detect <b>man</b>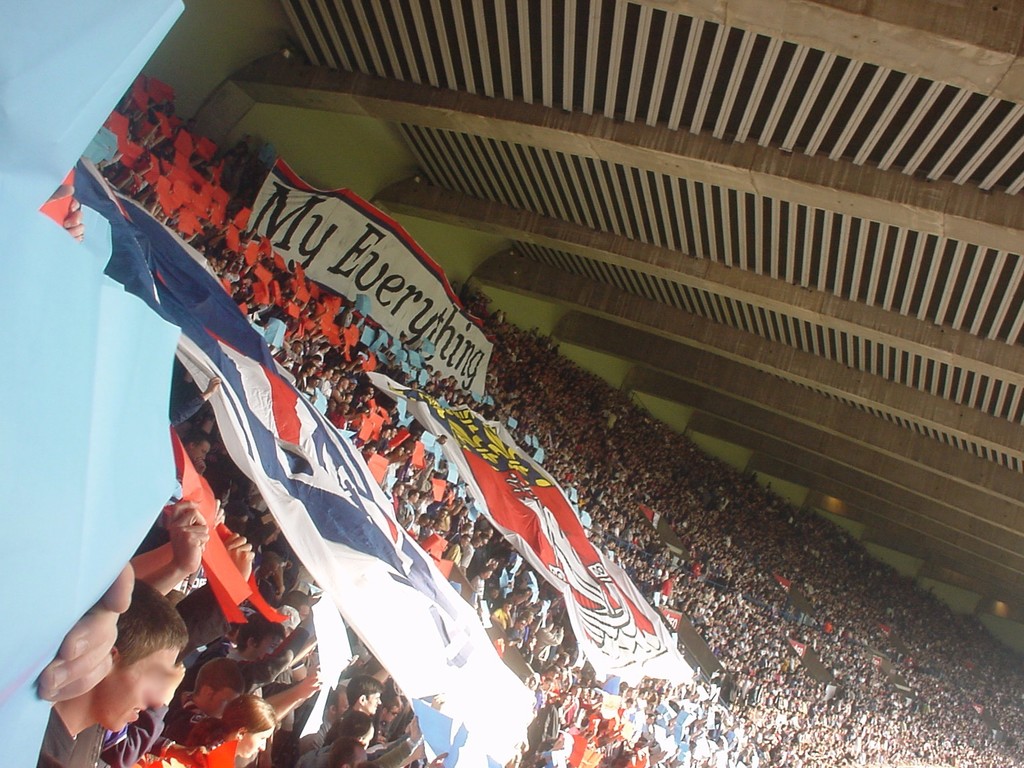
(x1=294, y1=709, x2=410, y2=767)
